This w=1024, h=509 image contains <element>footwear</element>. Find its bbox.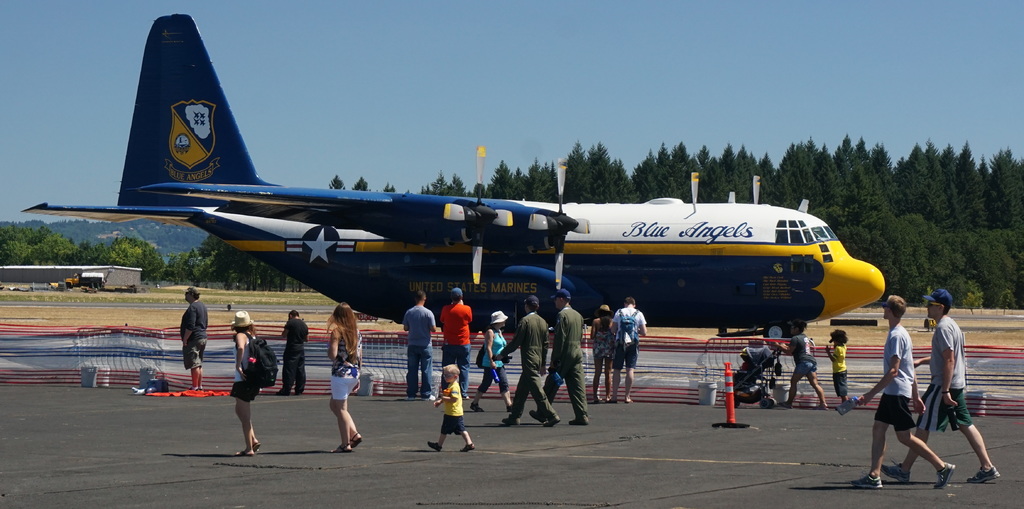
x1=278 y1=391 x2=287 y2=396.
